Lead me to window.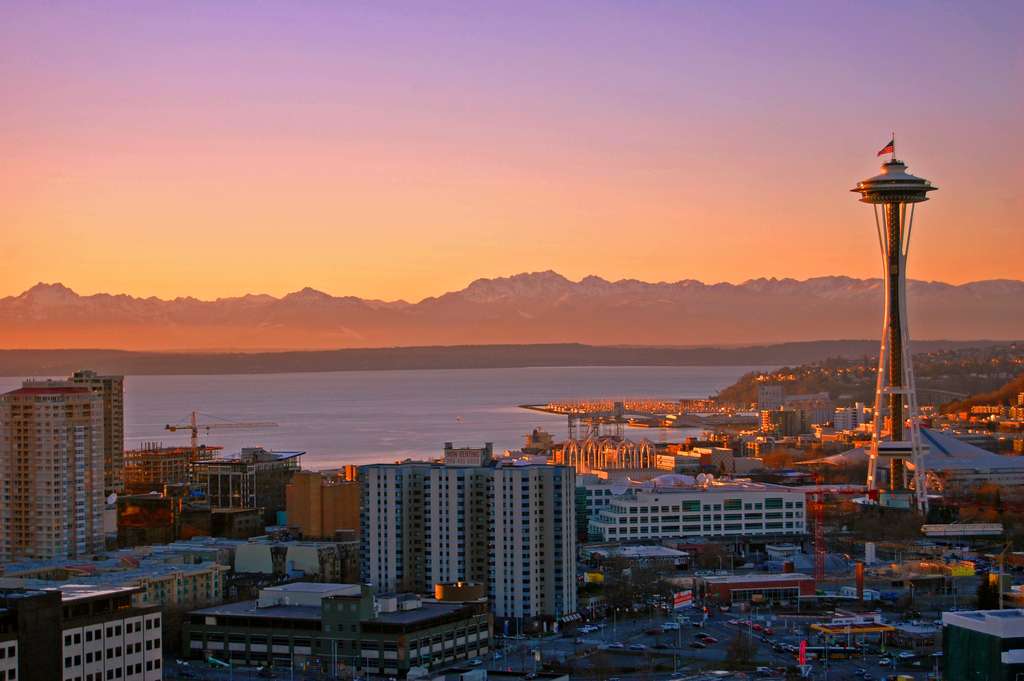
Lead to bbox=[651, 516, 660, 525].
